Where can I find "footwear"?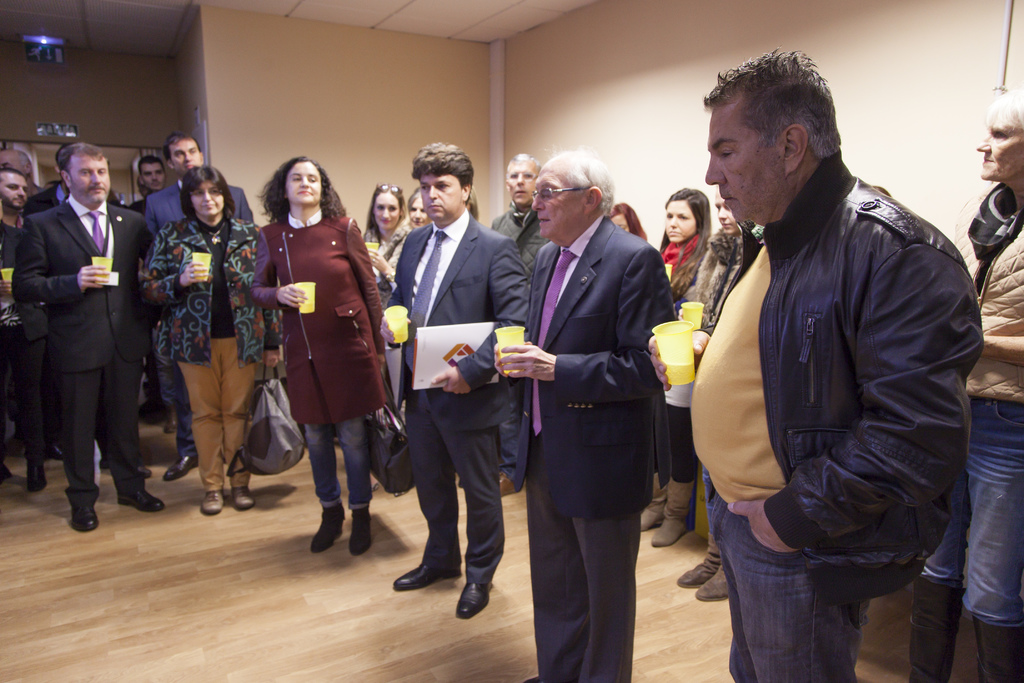
You can find it at box(457, 579, 486, 614).
